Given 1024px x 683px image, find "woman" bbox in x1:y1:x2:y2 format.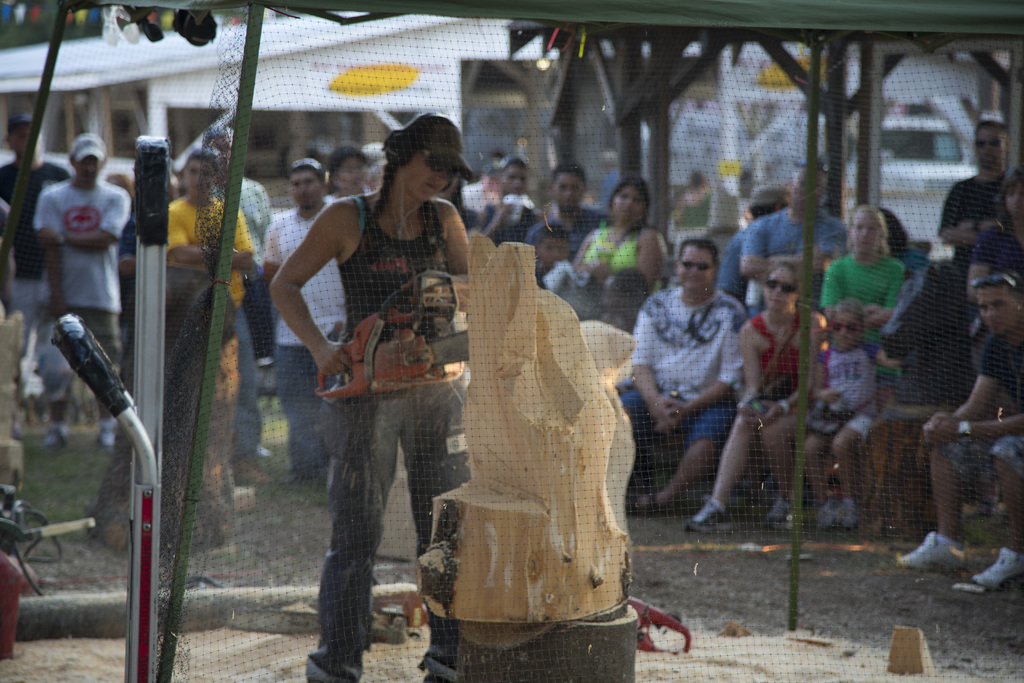
573:178:673:293.
